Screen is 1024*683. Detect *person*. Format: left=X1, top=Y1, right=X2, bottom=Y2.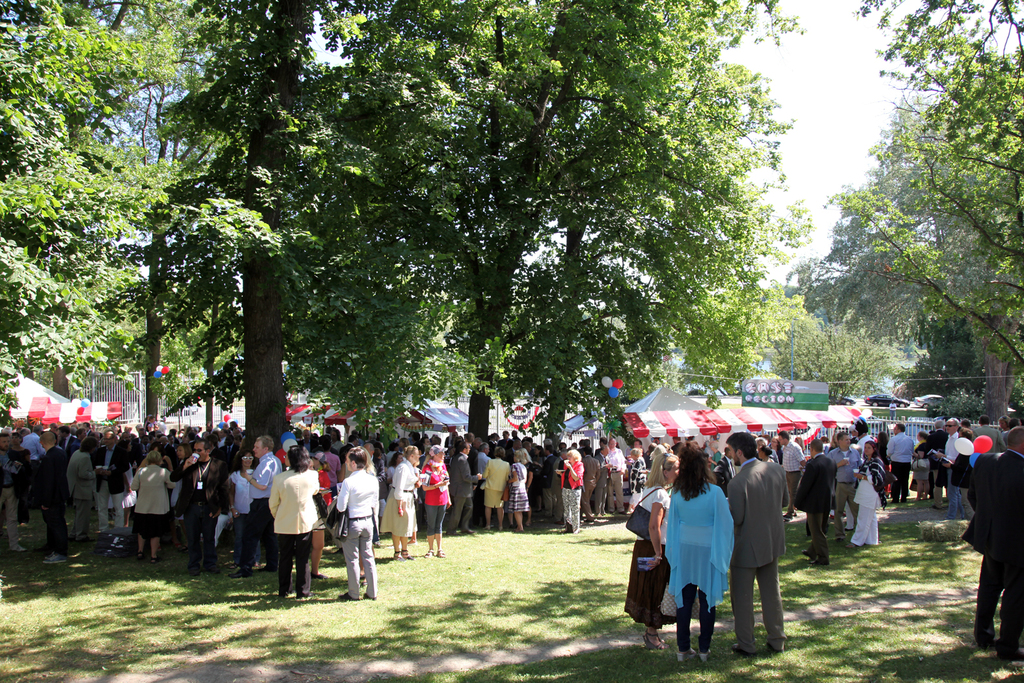
left=445, top=442, right=482, bottom=535.
